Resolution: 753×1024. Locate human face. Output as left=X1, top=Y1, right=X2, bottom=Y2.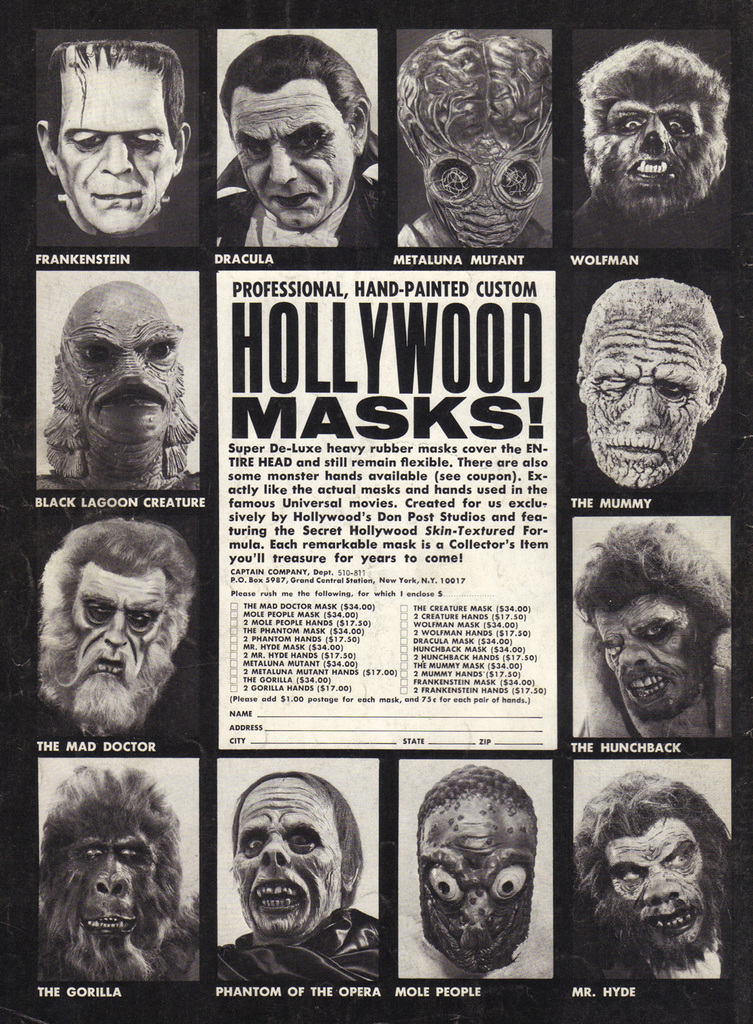
left=56, top=62, right=170, bottom=236.
